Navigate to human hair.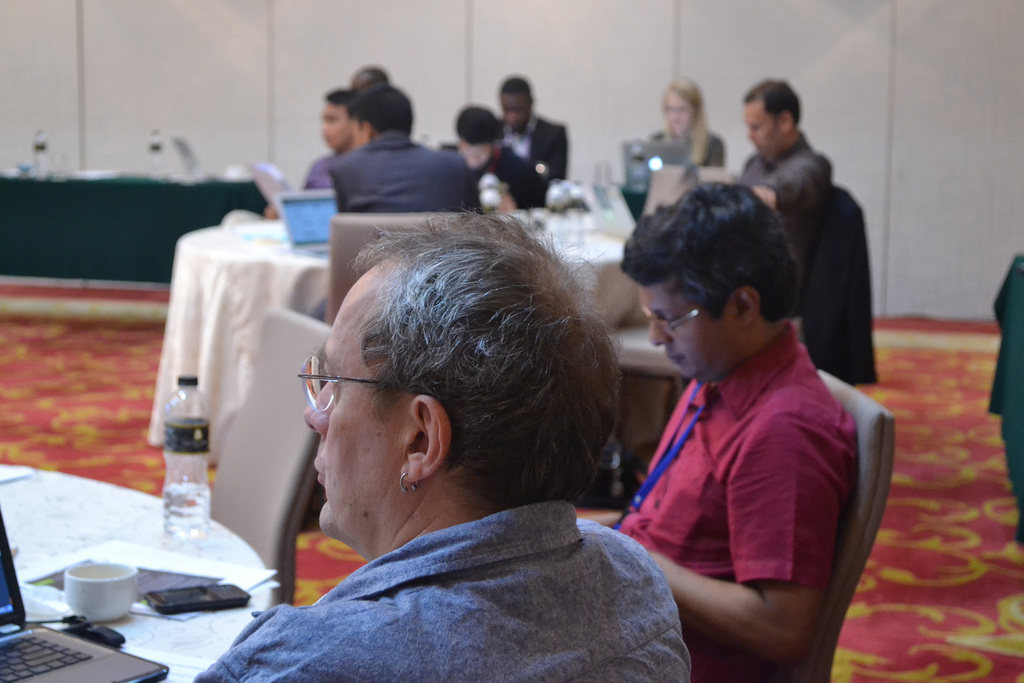
Navigation target: 621,168,803,320.
